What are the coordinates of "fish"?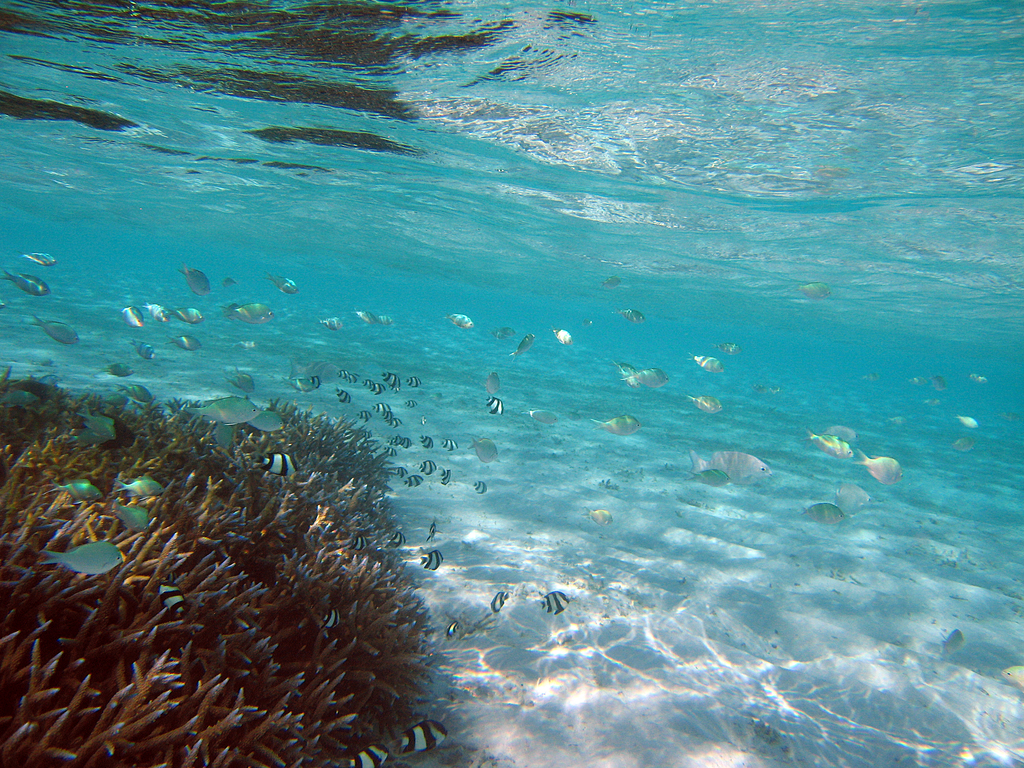
[385,445,401,456].
